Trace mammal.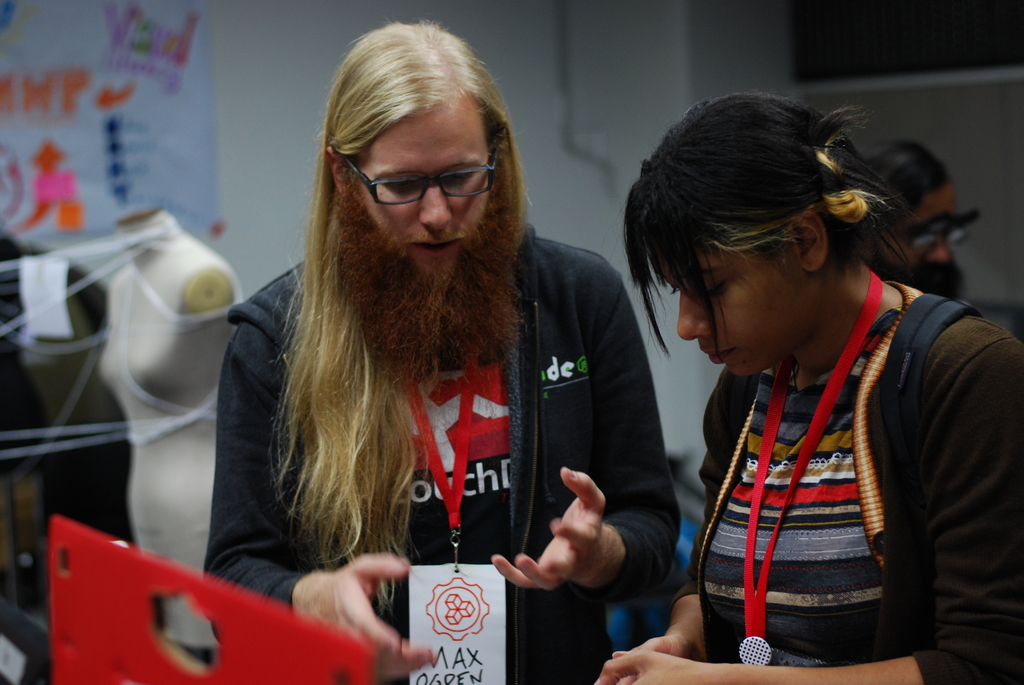
Traced to [860, 143, 981, 303].
